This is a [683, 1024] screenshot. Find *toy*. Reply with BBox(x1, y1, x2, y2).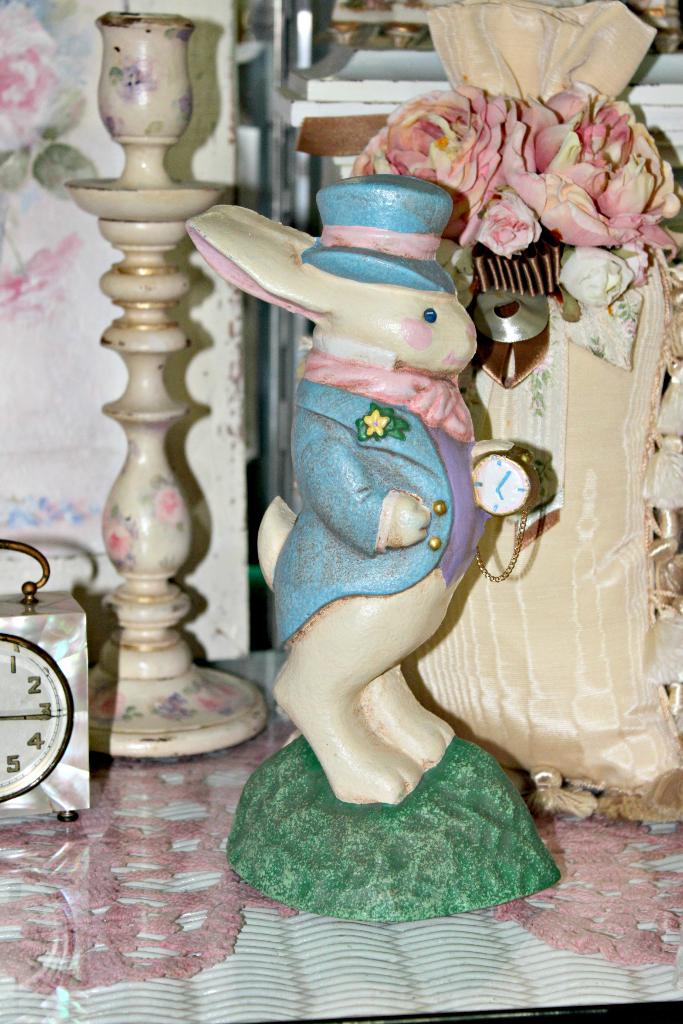
BBox(177, 111, 559, 853).
